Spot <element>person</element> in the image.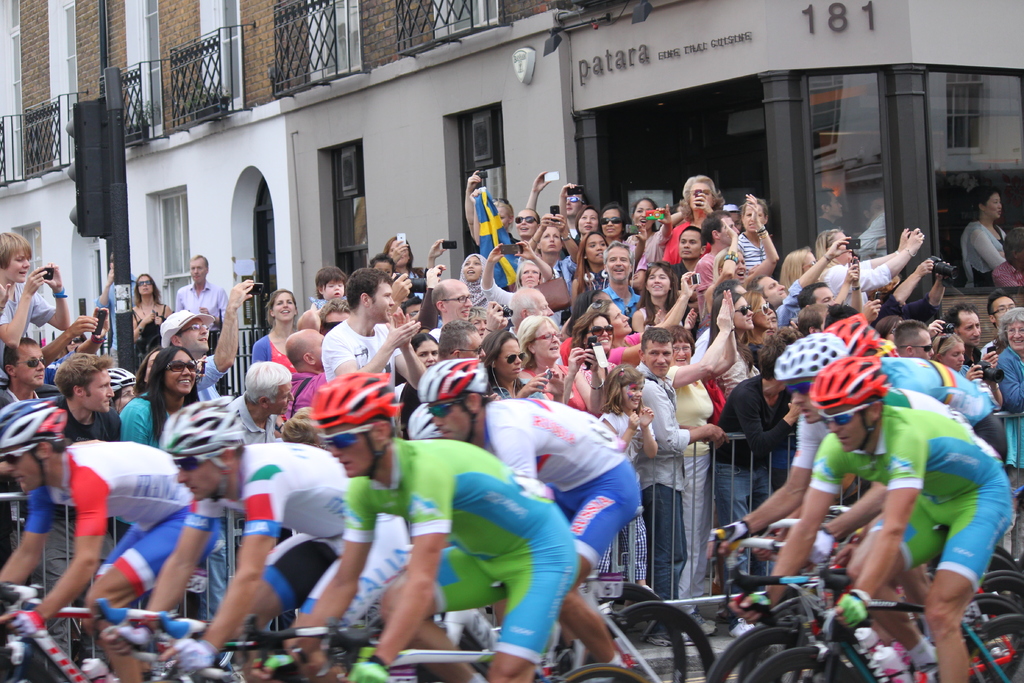
<element>person</element> found at box=[515, 264, 541, 289].
